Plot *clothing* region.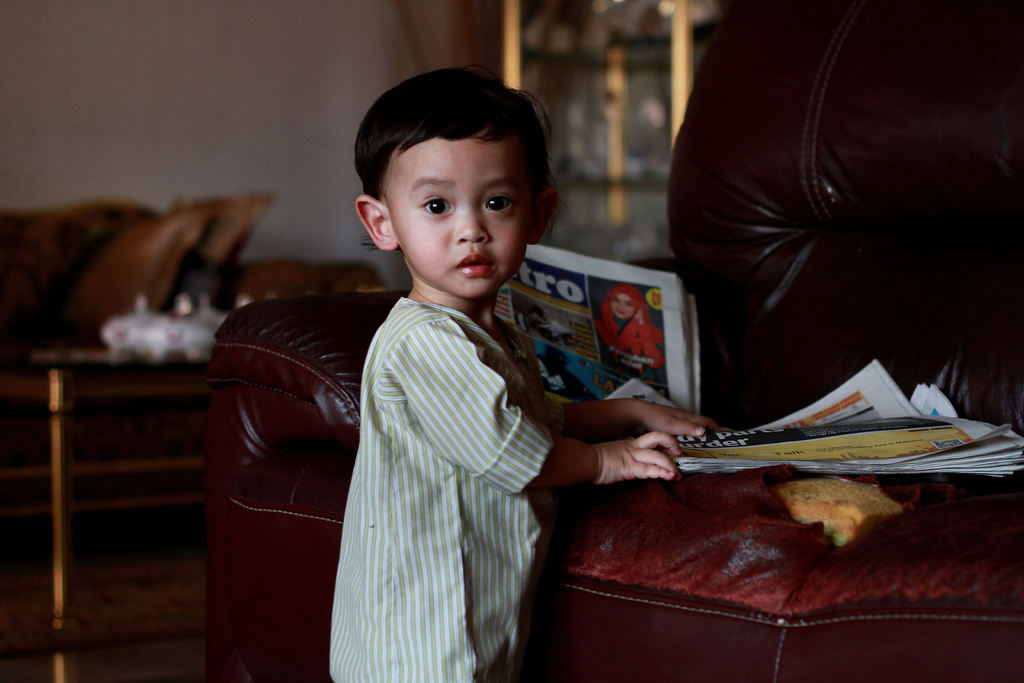
Plotted at pyautogui.locateOnScreen(657, 0, 1023, 429).
